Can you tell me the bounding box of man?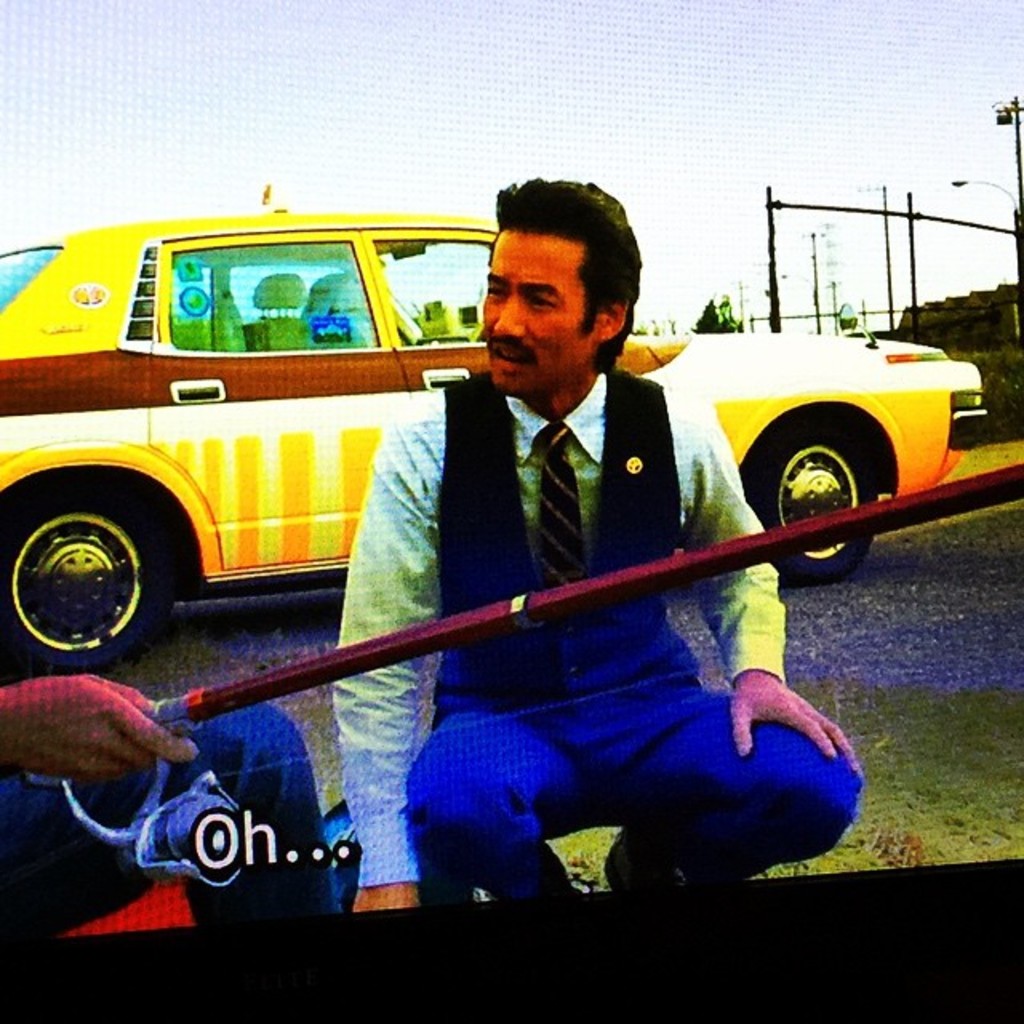
330,178,861,907.
